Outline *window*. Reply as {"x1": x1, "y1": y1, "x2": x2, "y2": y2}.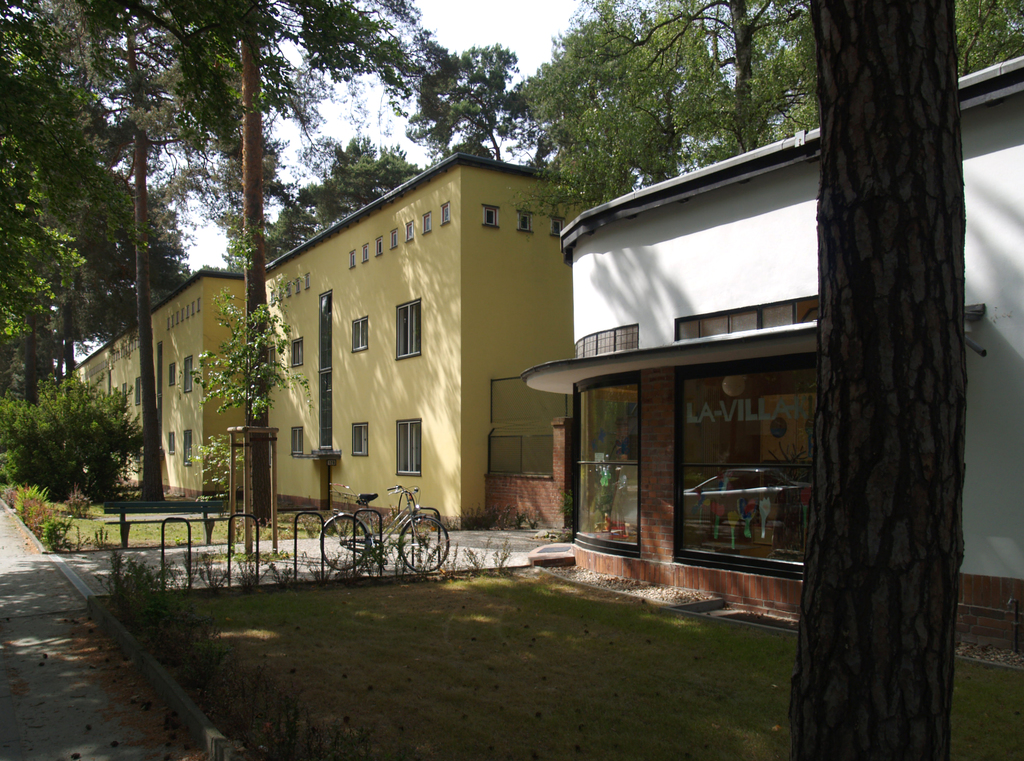
{"x1": 395, "y1": 421, "x2": 421, "y2": 473}.
